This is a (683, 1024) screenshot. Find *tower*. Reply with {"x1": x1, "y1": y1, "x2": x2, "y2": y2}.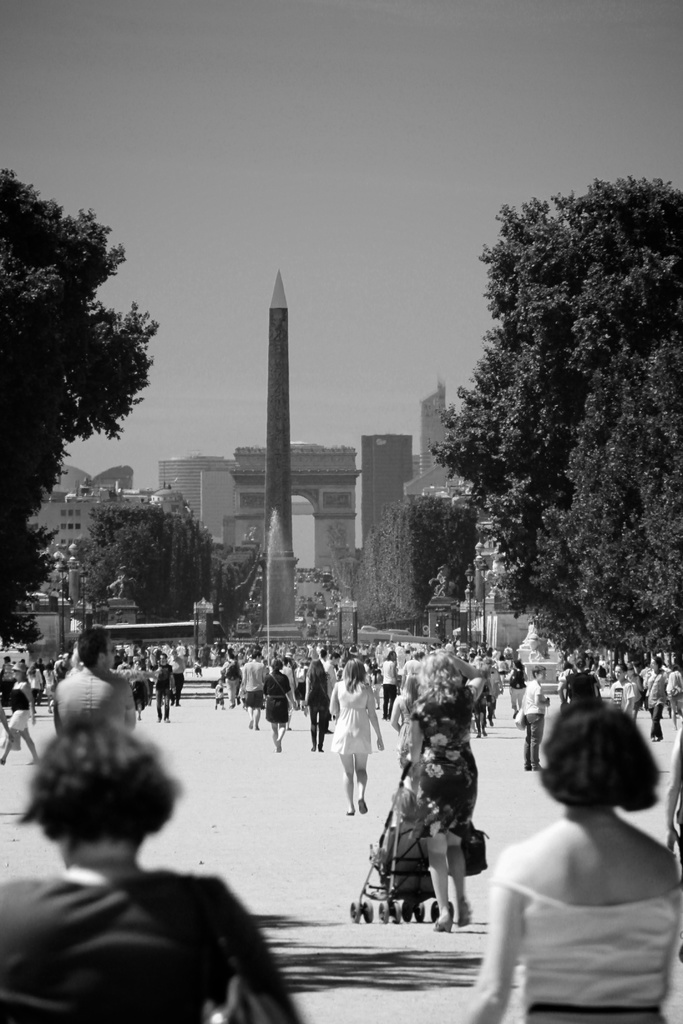
{"x1": 226, "y1": 451, "x2": 377, "y2": 619}.
